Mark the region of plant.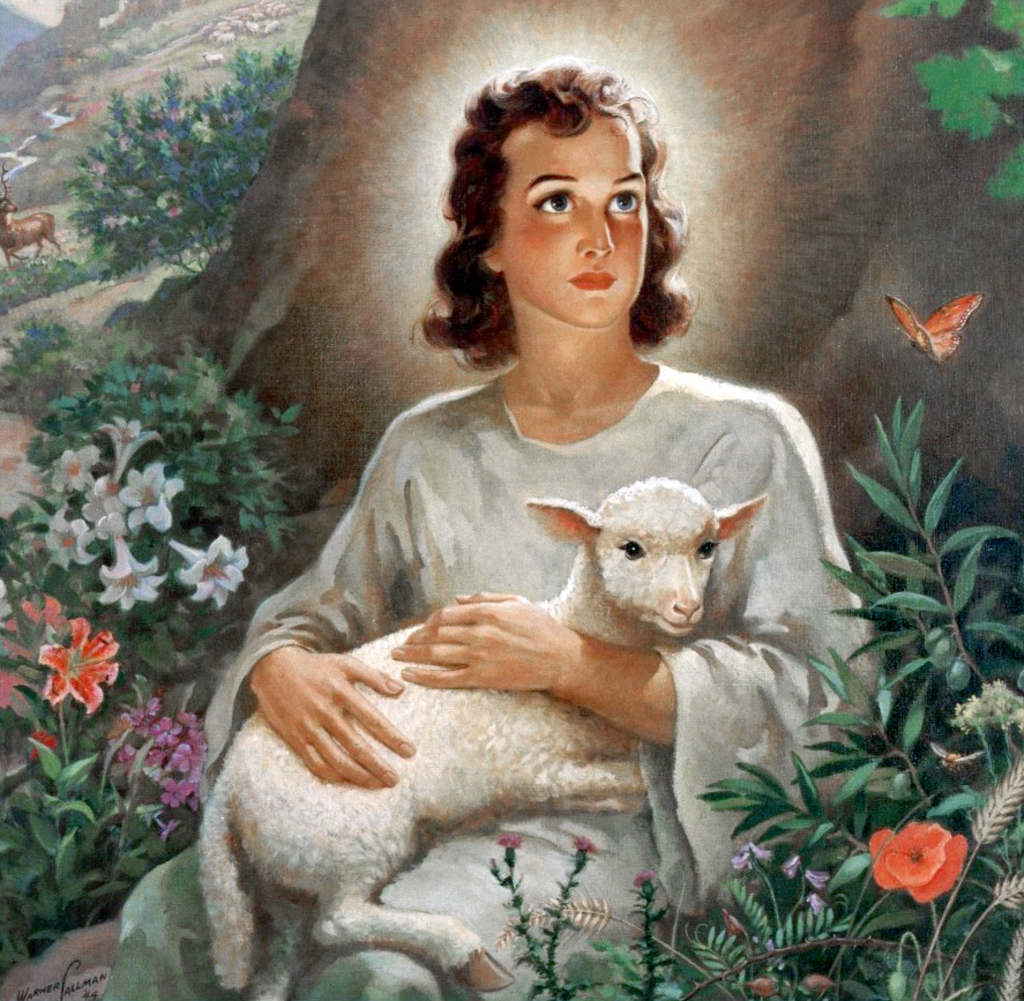
Region: x1=879 y1=0 x2=1023 y2=206.
